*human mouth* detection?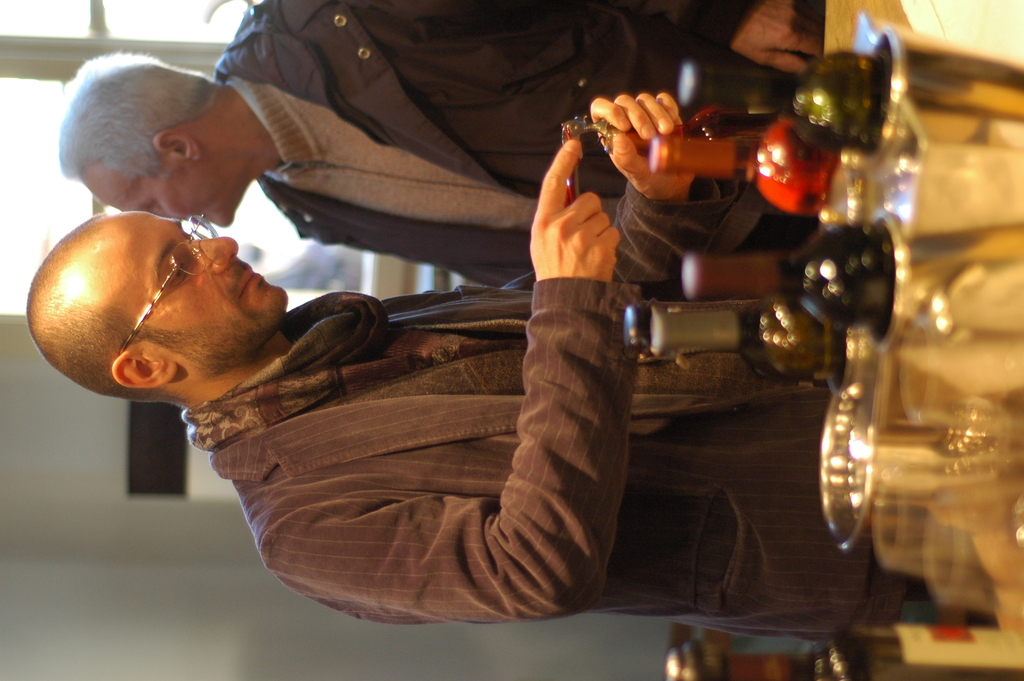
locate(186, 211, 203, 224)
